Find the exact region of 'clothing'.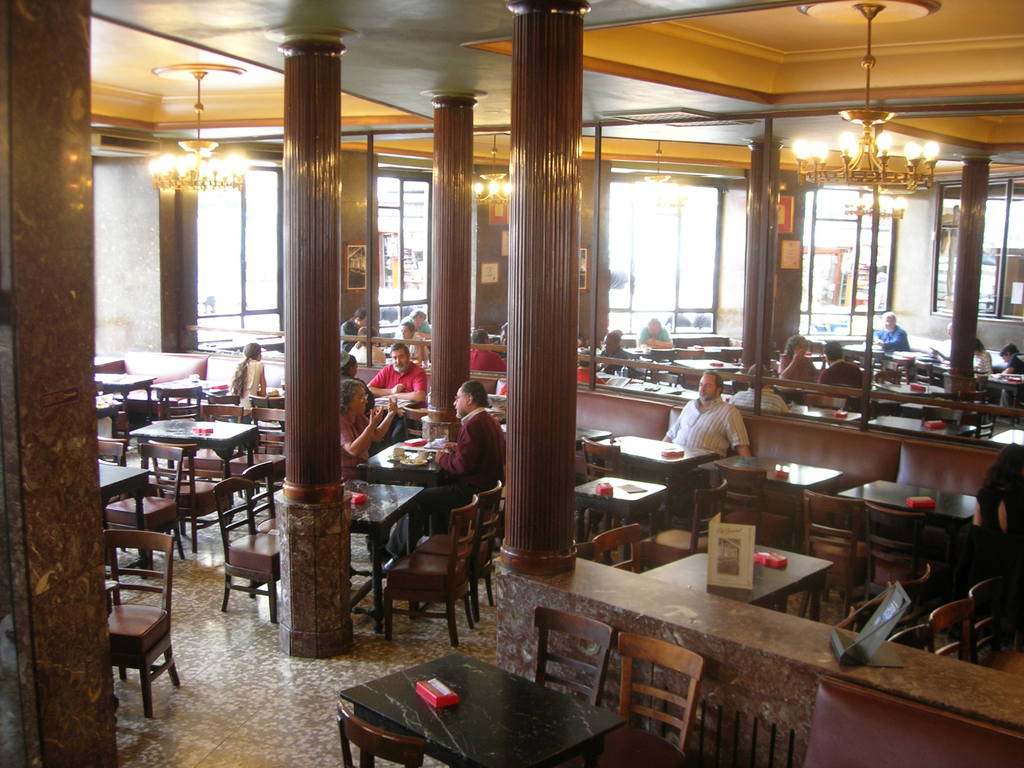
Exact region: bbox=[365, 357, 426, 450].
